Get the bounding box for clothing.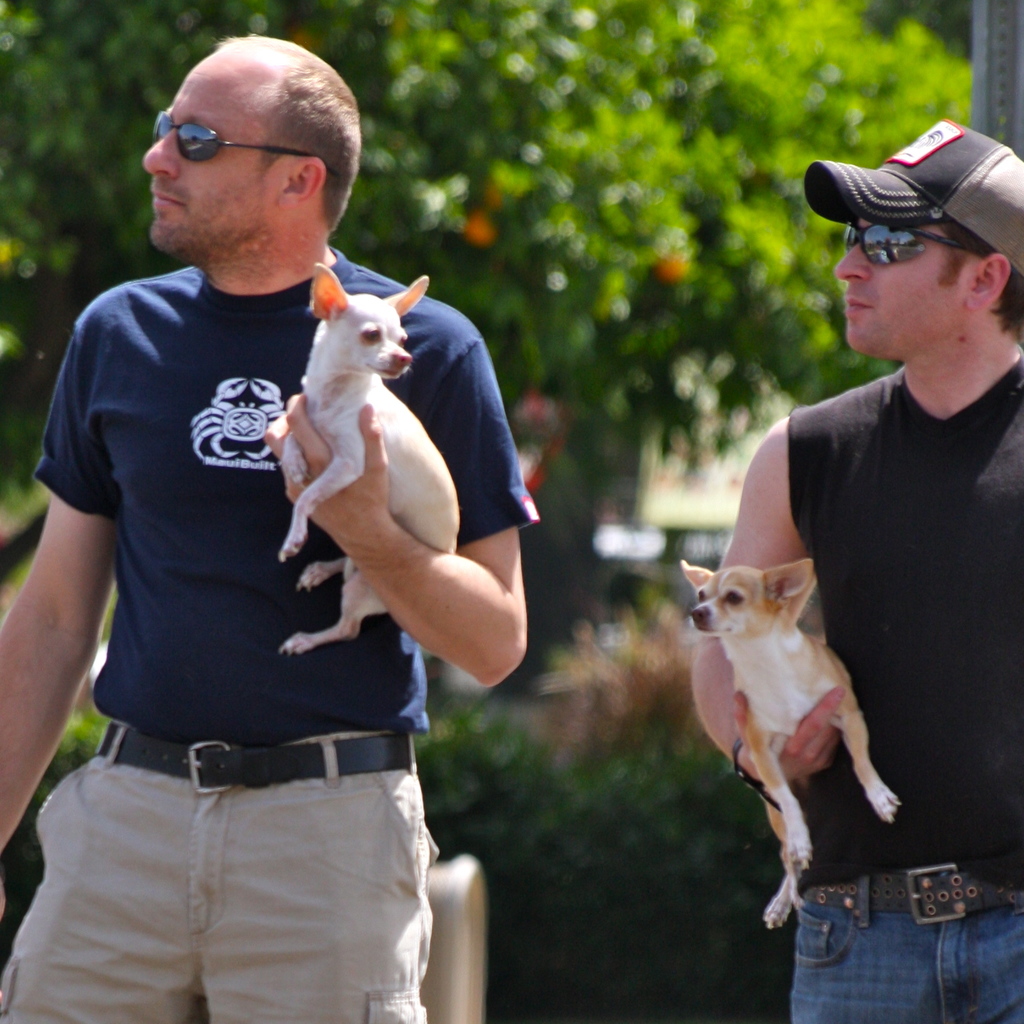
788, 365, 1023, 1023.
